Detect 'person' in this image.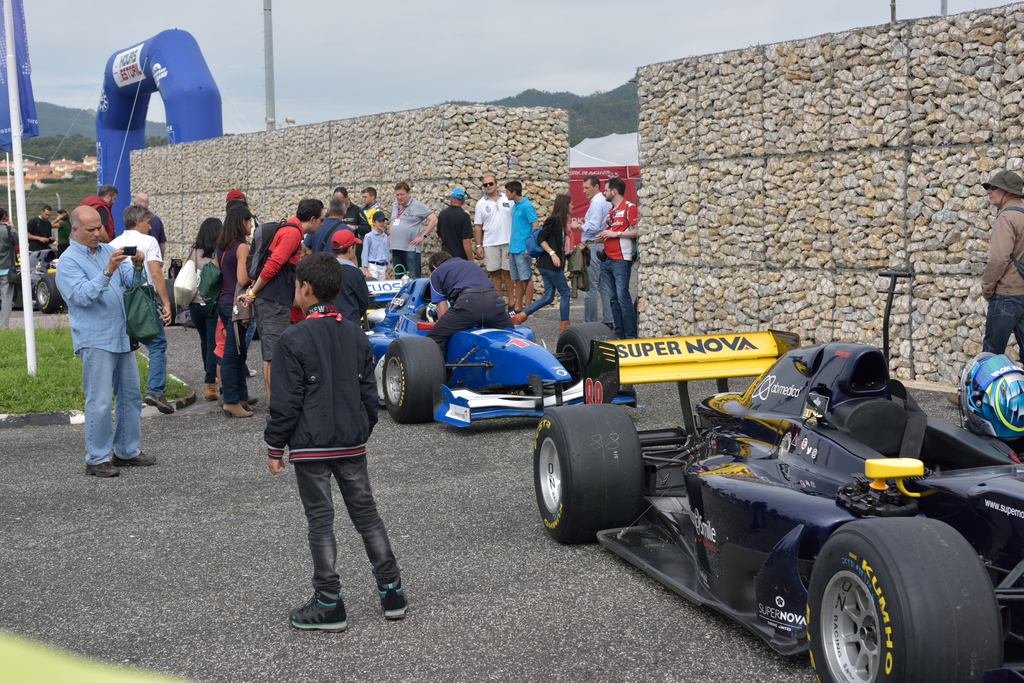
Detection: [0, 205, 19, 329].
